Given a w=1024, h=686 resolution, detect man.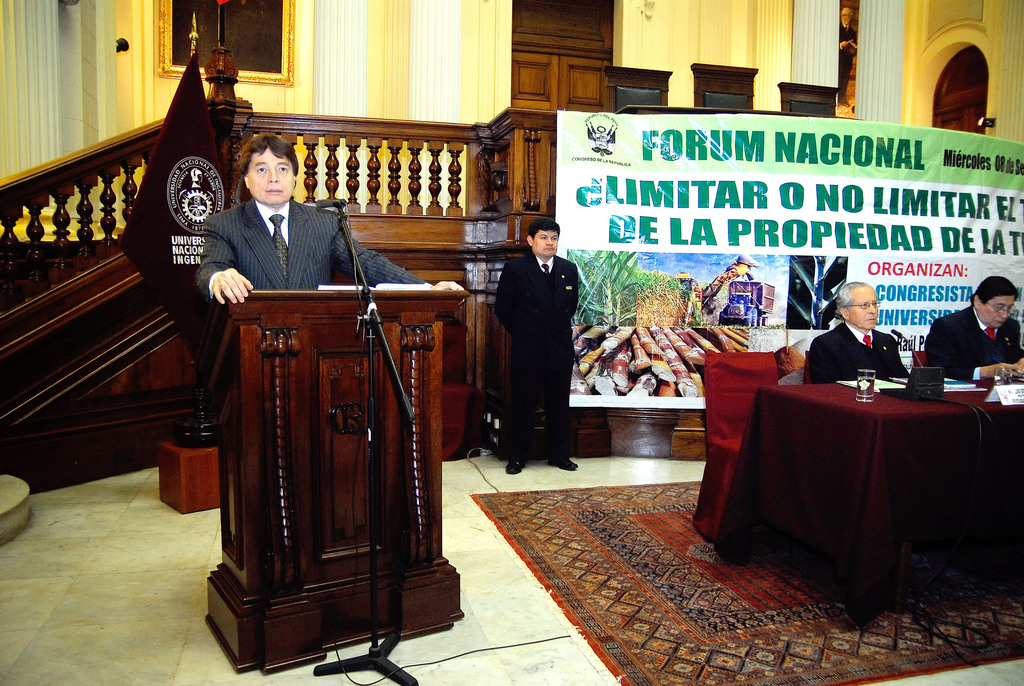
left=804, top=280, right=911, bottom=382.
